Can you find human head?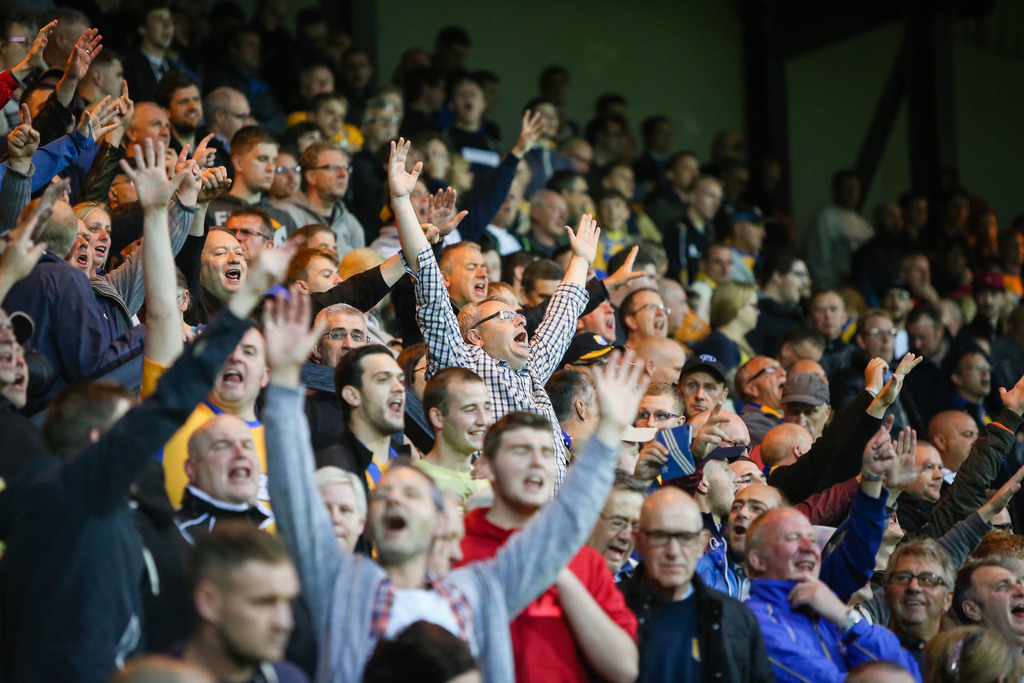
Yes, bounding box: {"x1": 192, "y1": 522, "x2": 308, "y2": 661}.
